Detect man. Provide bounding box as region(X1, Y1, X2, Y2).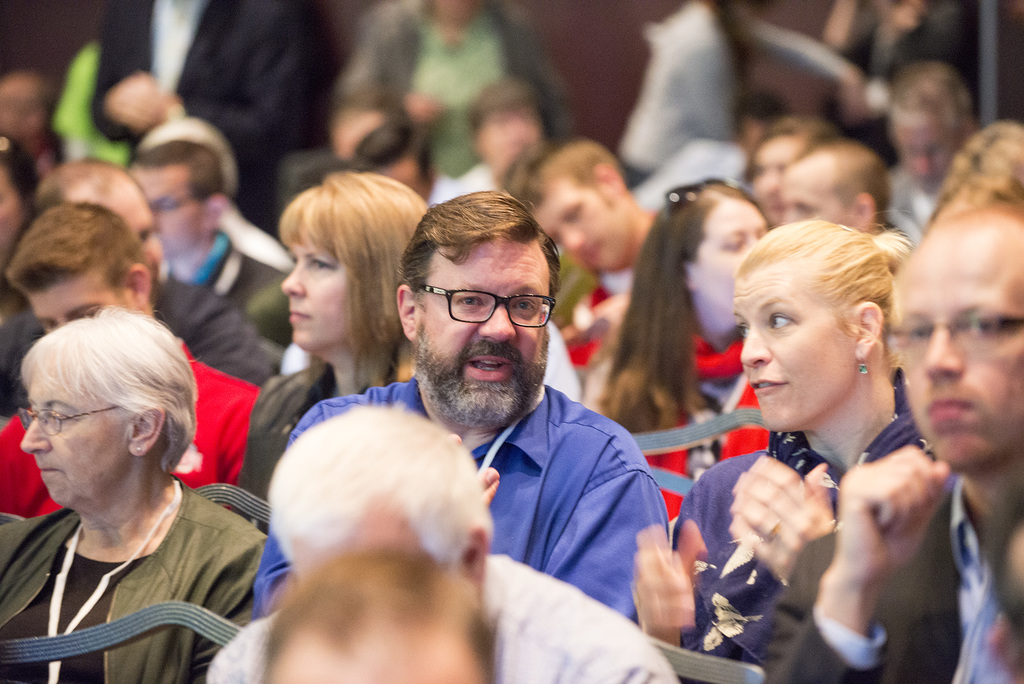
region(881, 62, 977, 229).
